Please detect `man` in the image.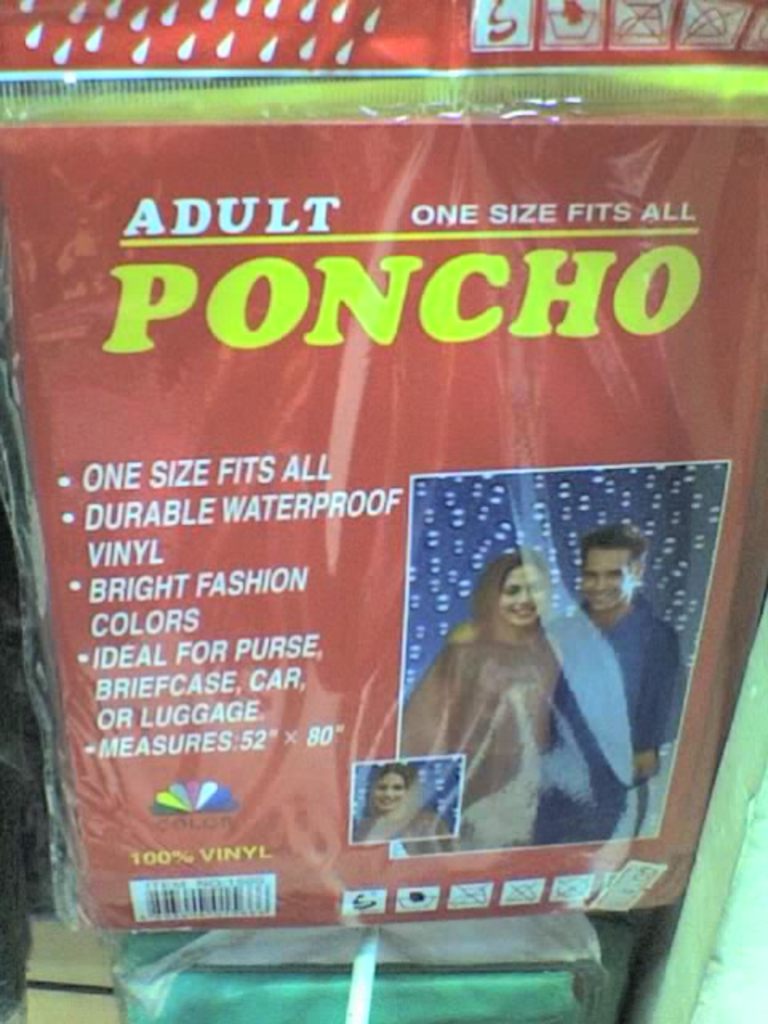
BBox(547, 512, 680, 774).
